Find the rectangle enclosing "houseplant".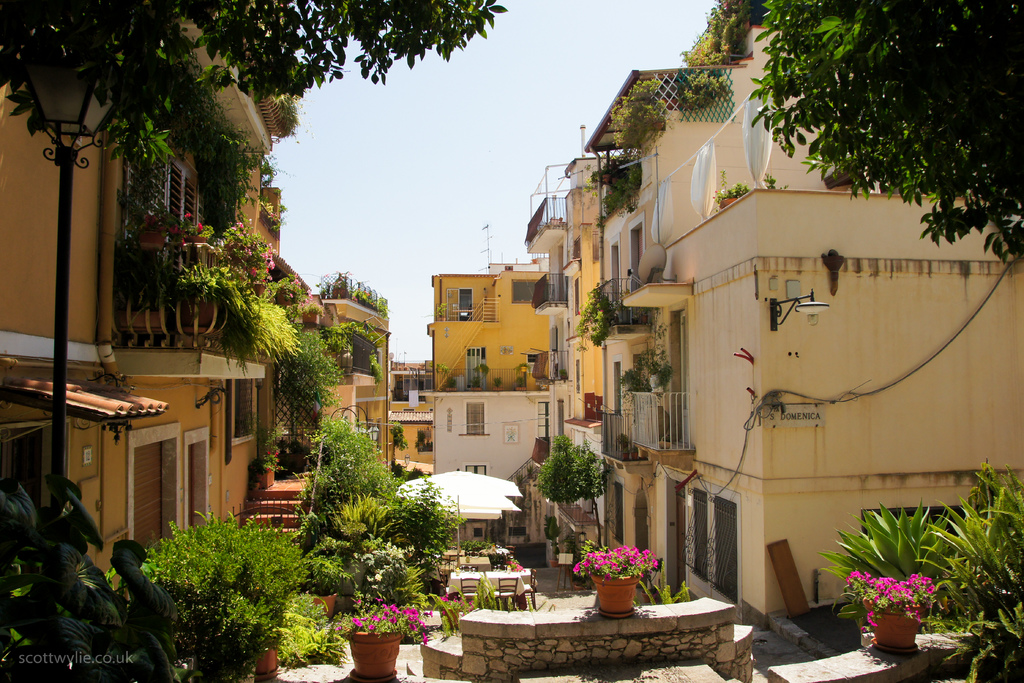
bbox=[836, 571, 942, 652].
